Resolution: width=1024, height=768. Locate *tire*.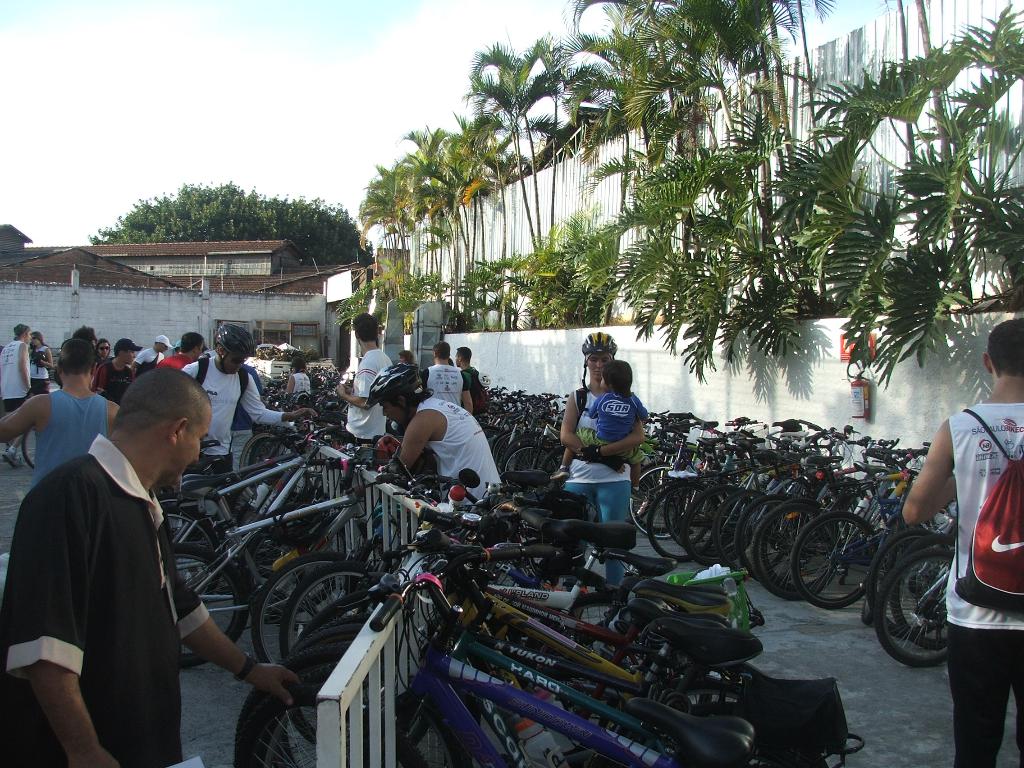
BBox(159, 543, 250, 667).
